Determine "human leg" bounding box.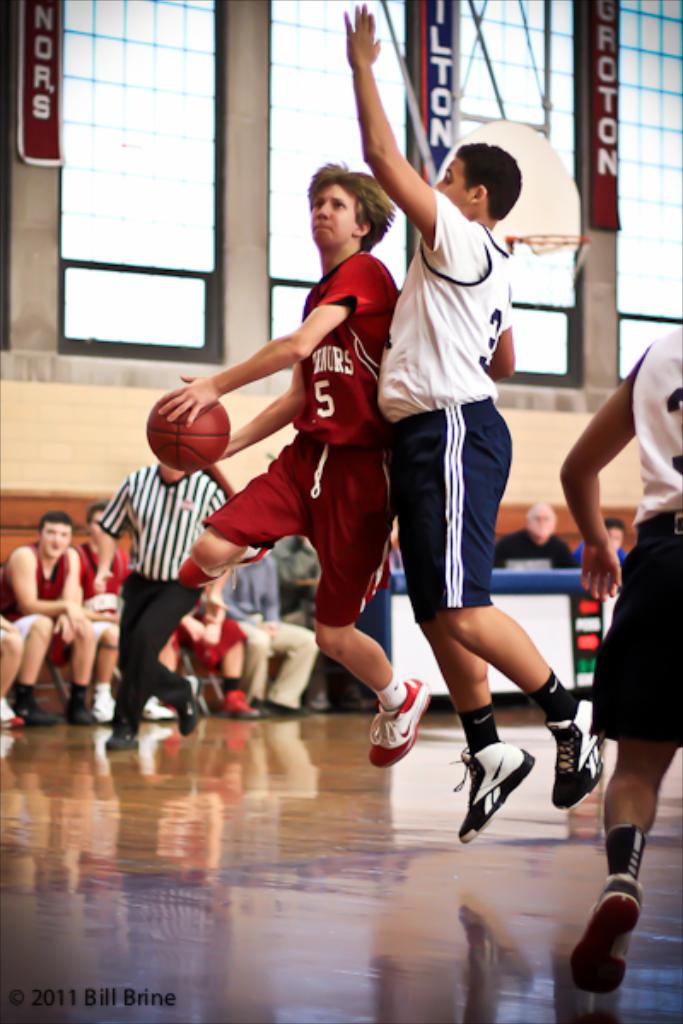
Determined: [x1=14, y1=611, x2=61, y2=727].
